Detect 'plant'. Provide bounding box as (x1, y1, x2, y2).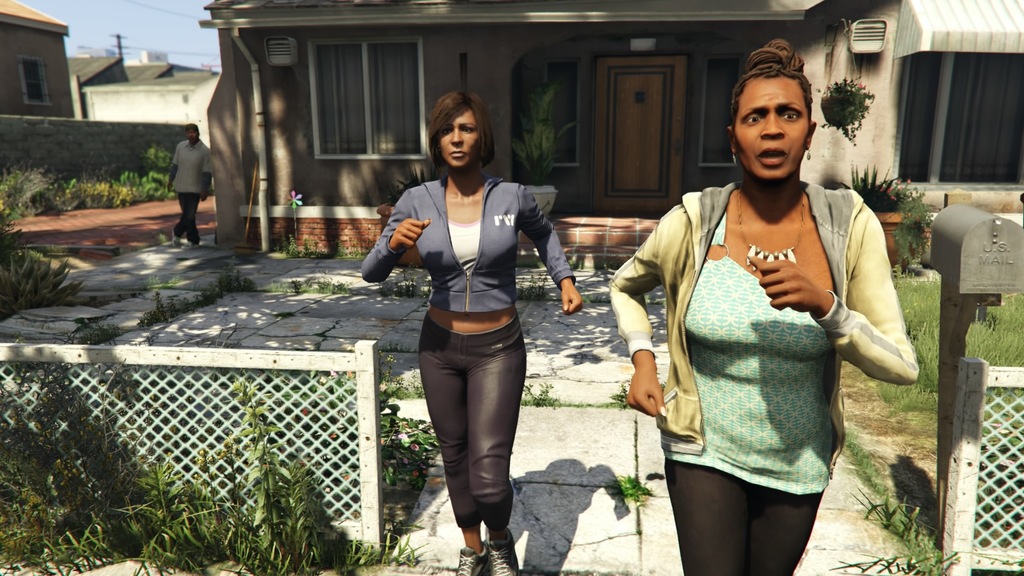
(509, 83, 580, 182).
